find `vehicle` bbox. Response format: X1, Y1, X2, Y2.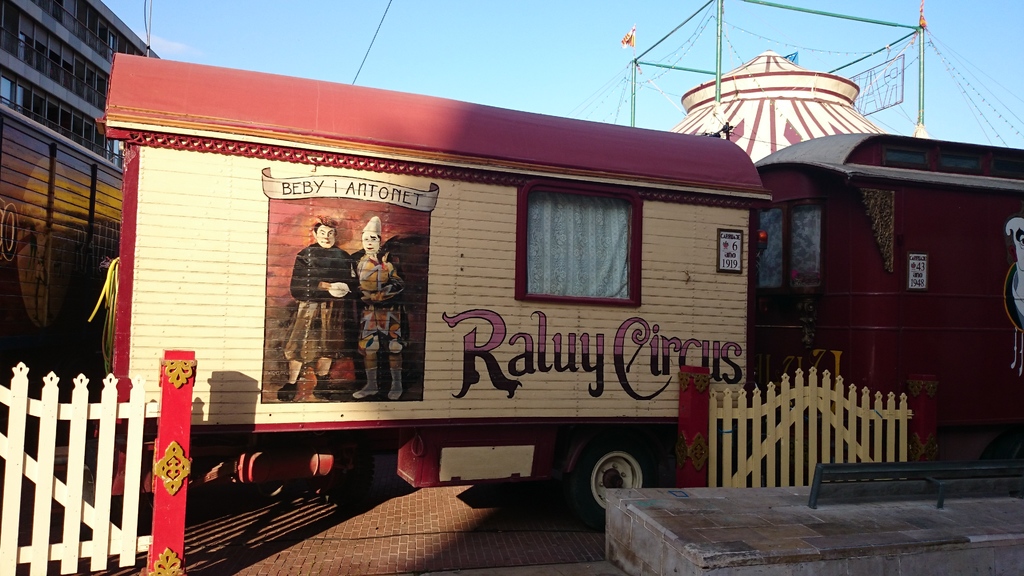
69, 0, 813, 534.
